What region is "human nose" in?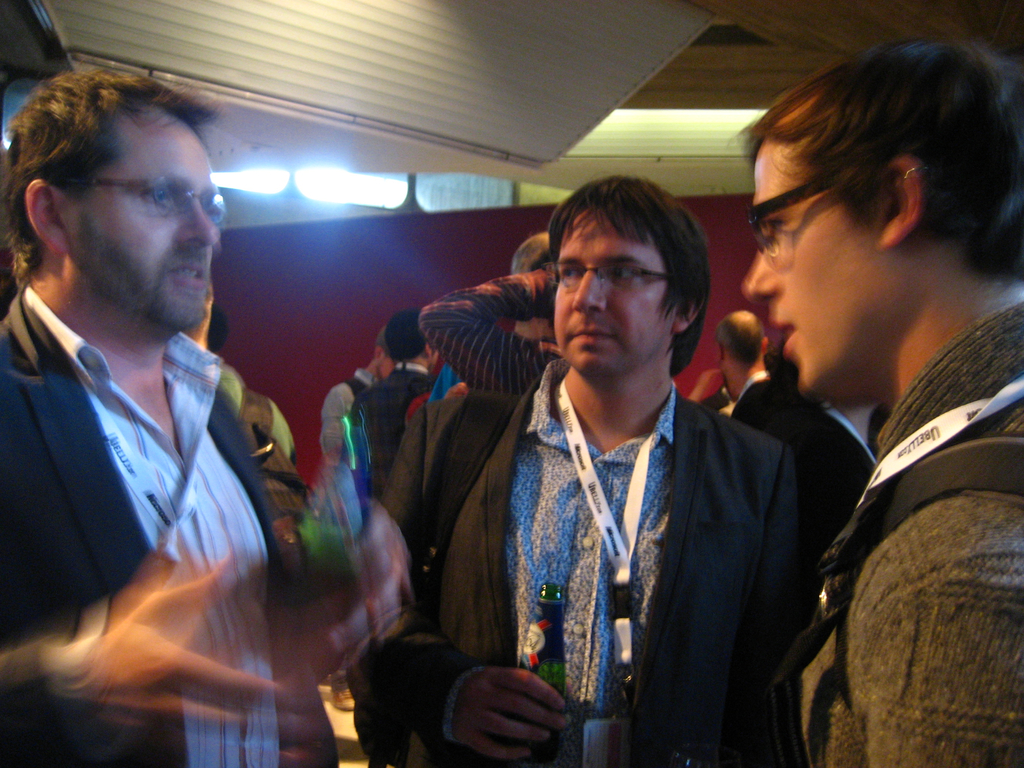
(173,203,220,254).
